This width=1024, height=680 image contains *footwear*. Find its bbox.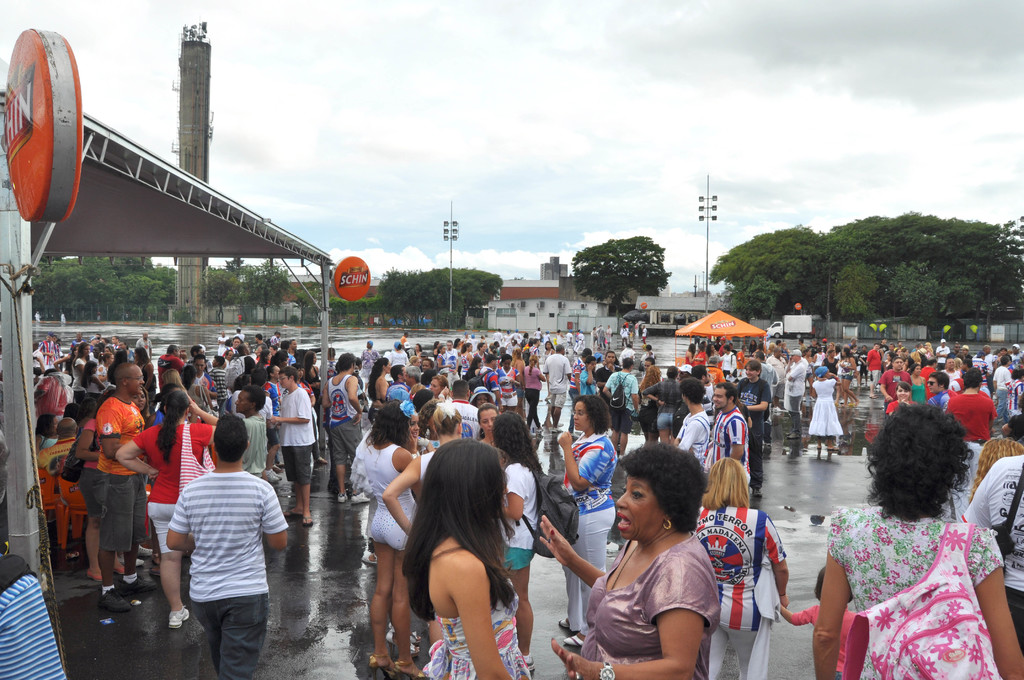
[114, 560, 131, 573].
